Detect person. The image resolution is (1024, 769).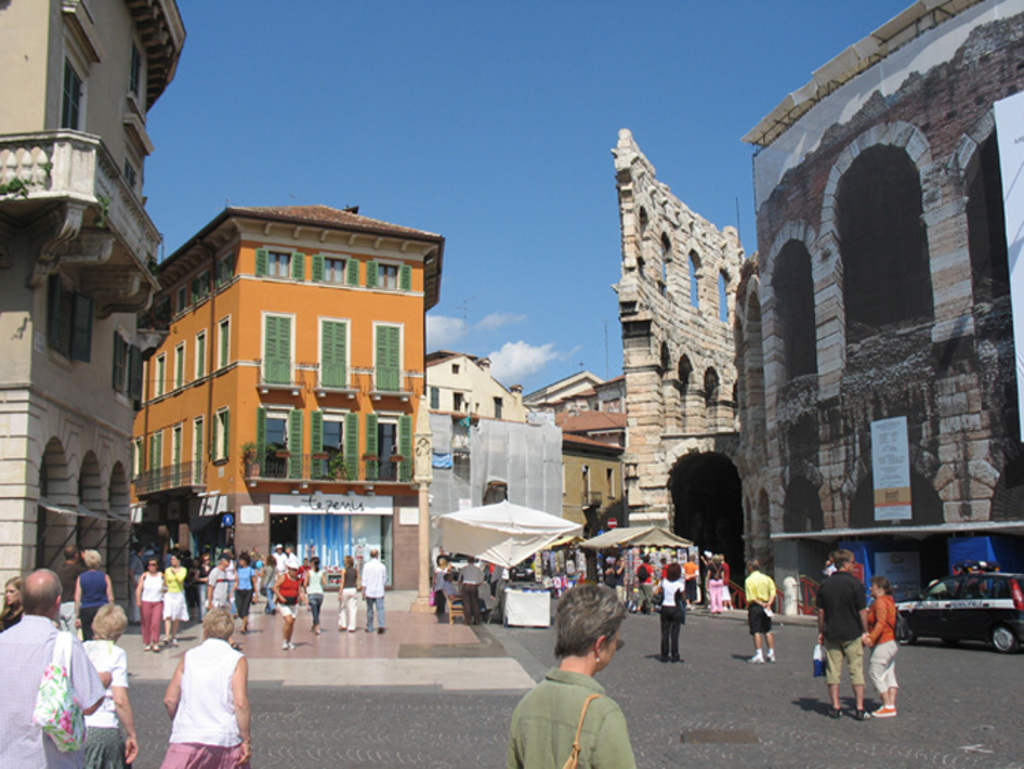
region(273, 556, 309, 649).
